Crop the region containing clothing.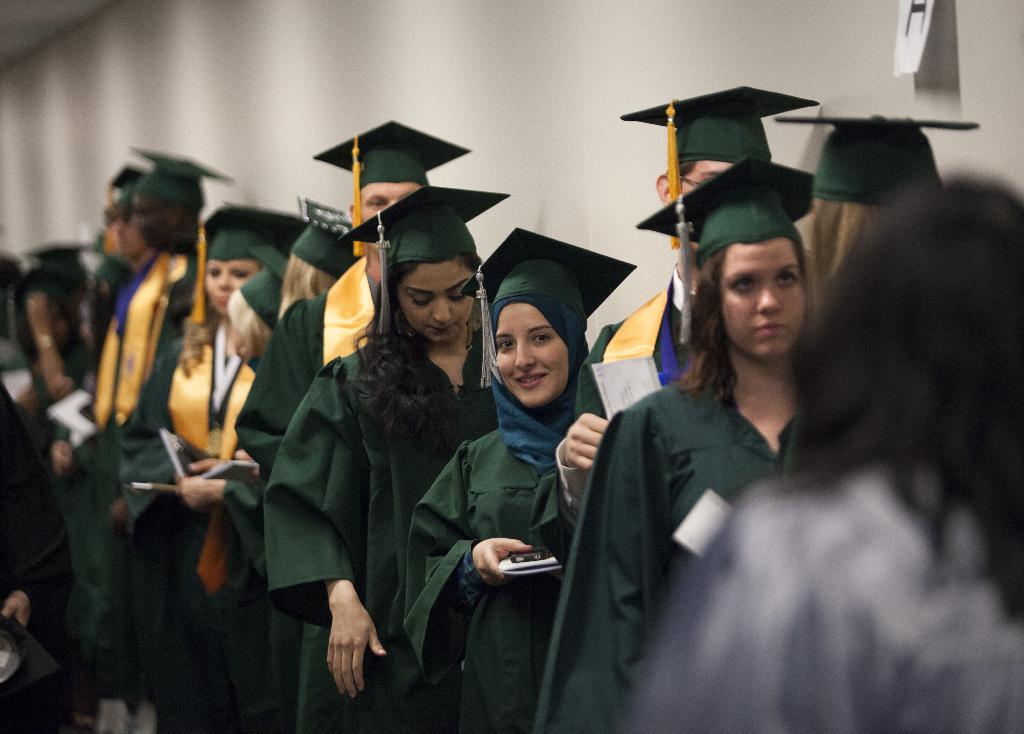
Crop region: bbox=(566, 260, 714, 499).
